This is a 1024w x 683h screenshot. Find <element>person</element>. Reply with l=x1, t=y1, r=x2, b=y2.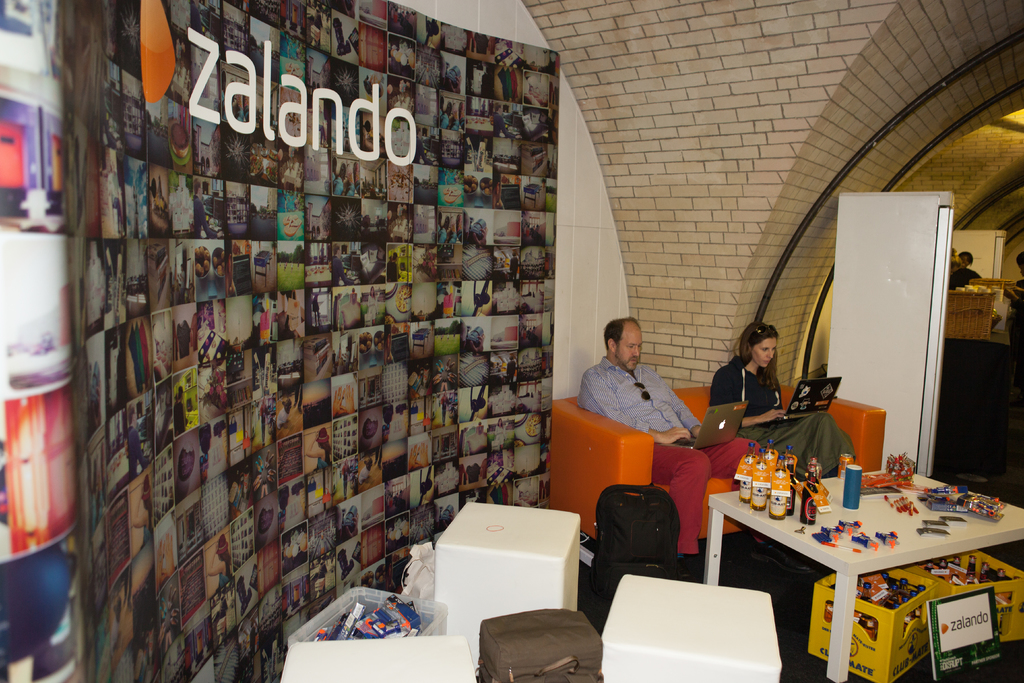
l=945, t=257, r=979, b=288.
